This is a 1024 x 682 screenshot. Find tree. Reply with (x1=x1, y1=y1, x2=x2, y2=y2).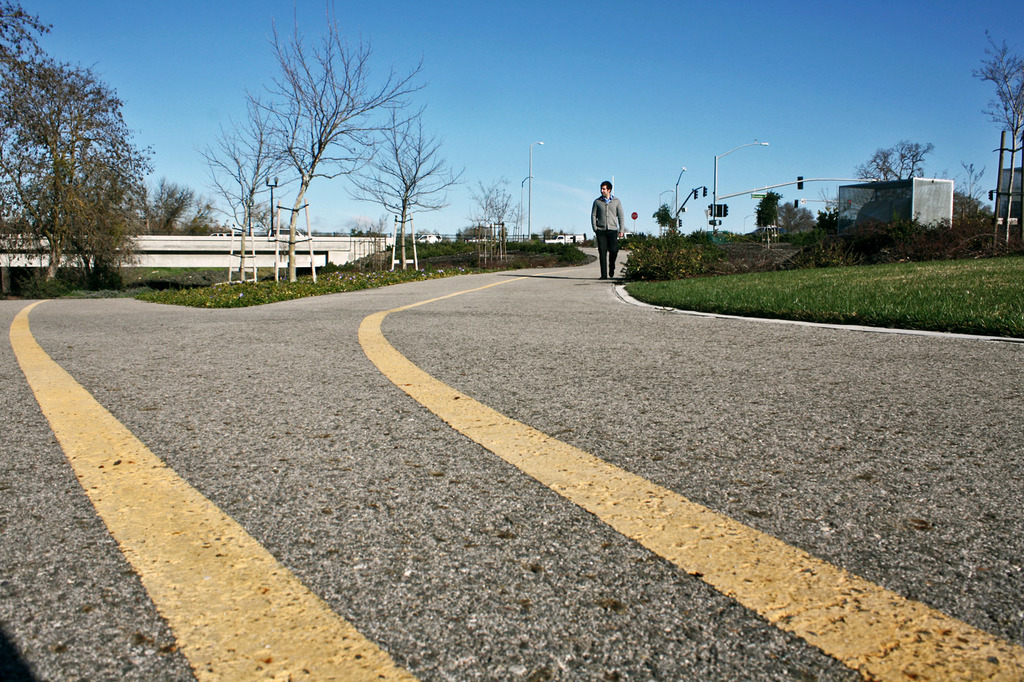
(x1=781, y1=204, x2=816, y2=225).
